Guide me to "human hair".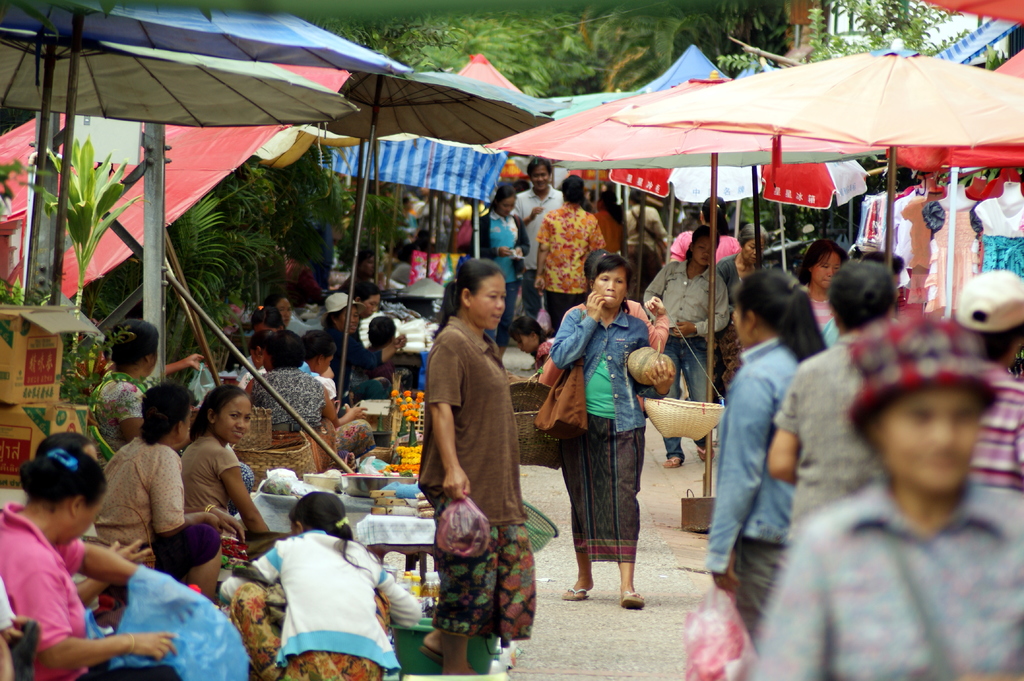
Guidance: <region>138, 384, 201, 447</region>.
